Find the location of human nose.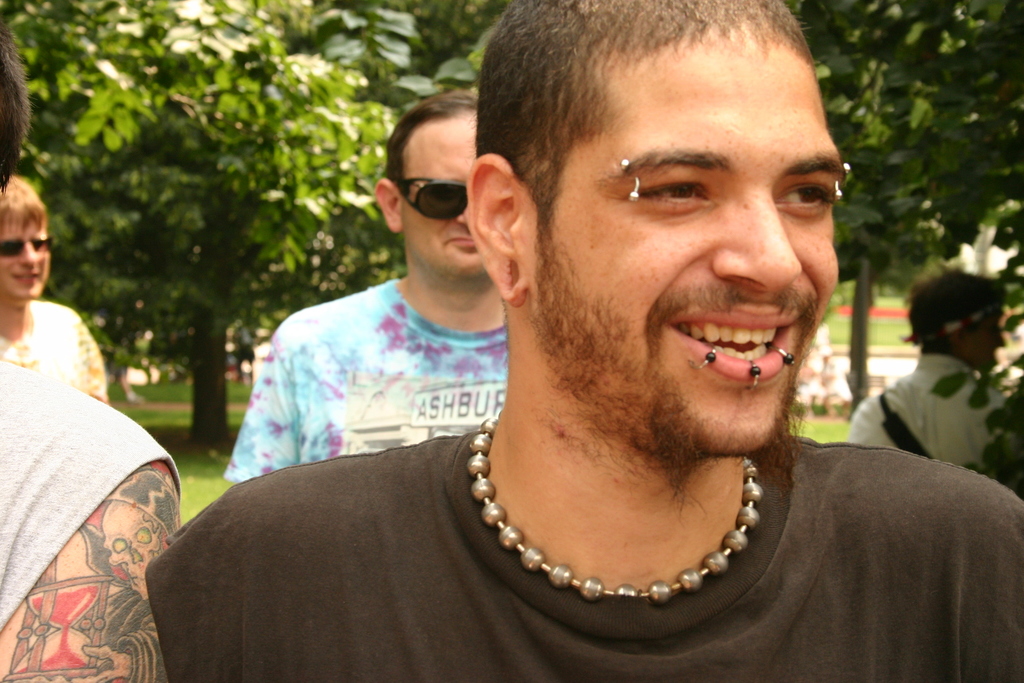
Location: pyautogui.locateOnScreen(998, 331, 1009, 350).
